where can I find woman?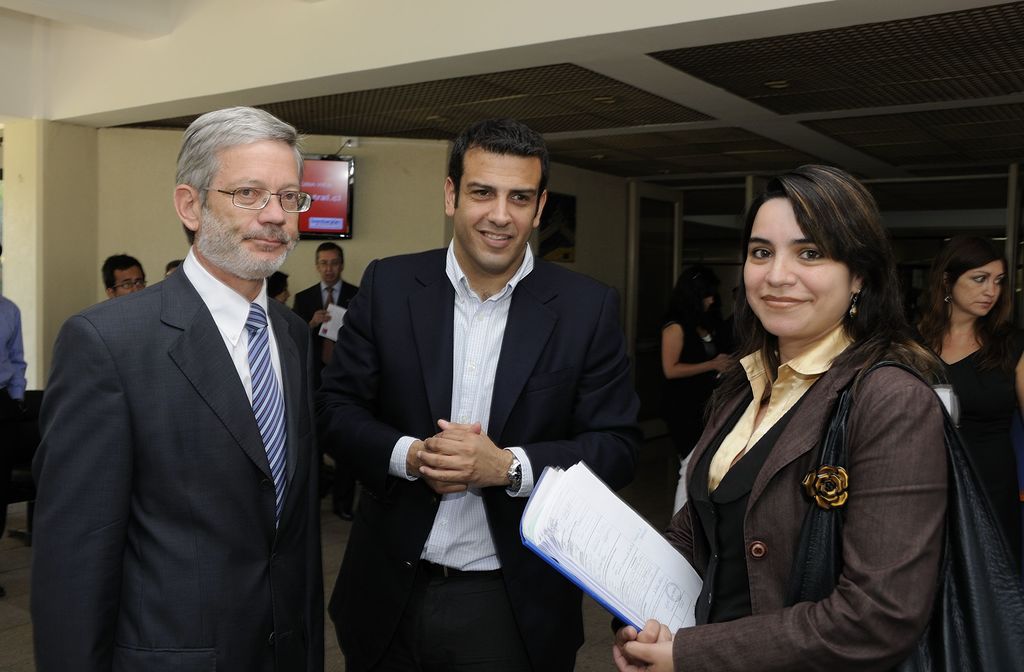
You can find it at (left=623, top=153, right=961, bottom=671).
